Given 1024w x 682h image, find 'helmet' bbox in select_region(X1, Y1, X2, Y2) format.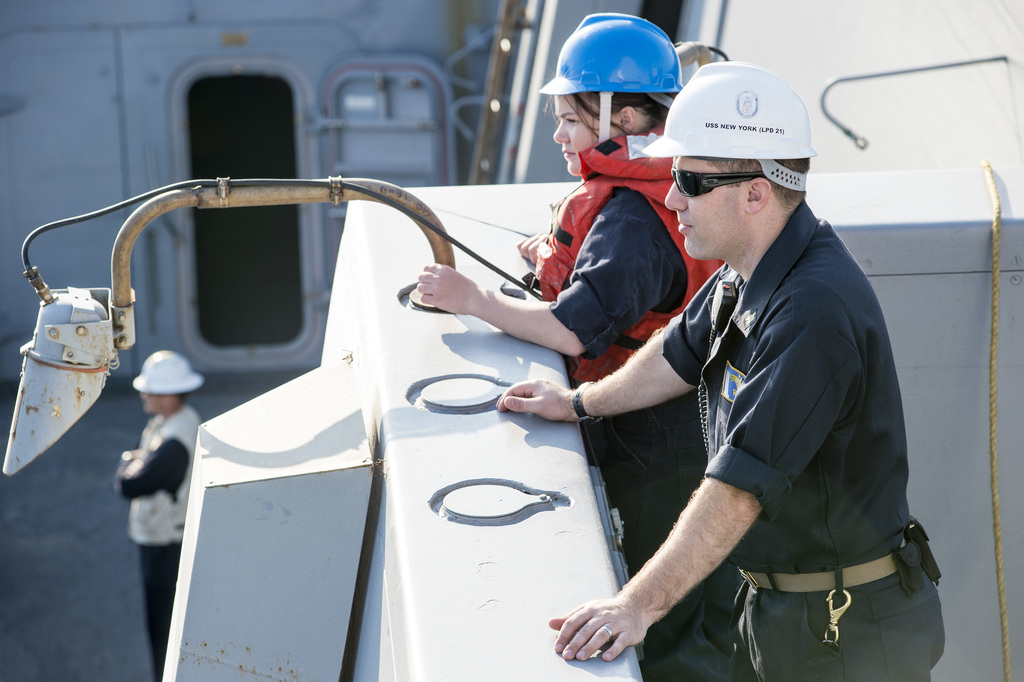
select_region(643, 63, 815, 194).
